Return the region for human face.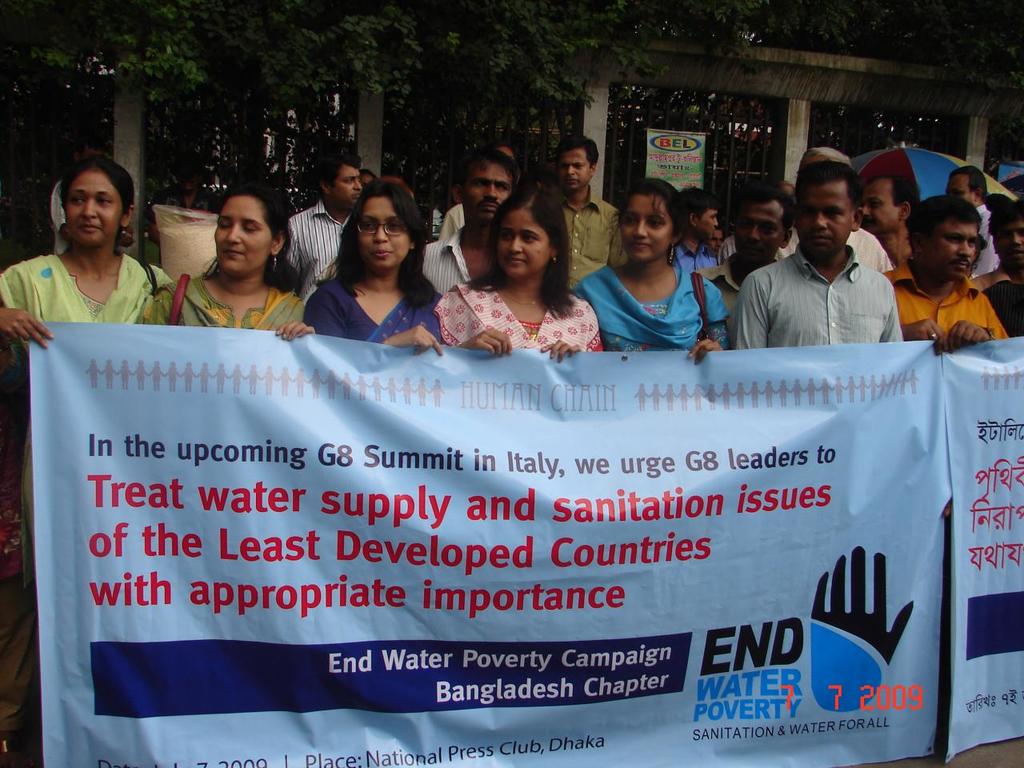
pyautogui.locateOnScreen(461, 163, 513, 221).
